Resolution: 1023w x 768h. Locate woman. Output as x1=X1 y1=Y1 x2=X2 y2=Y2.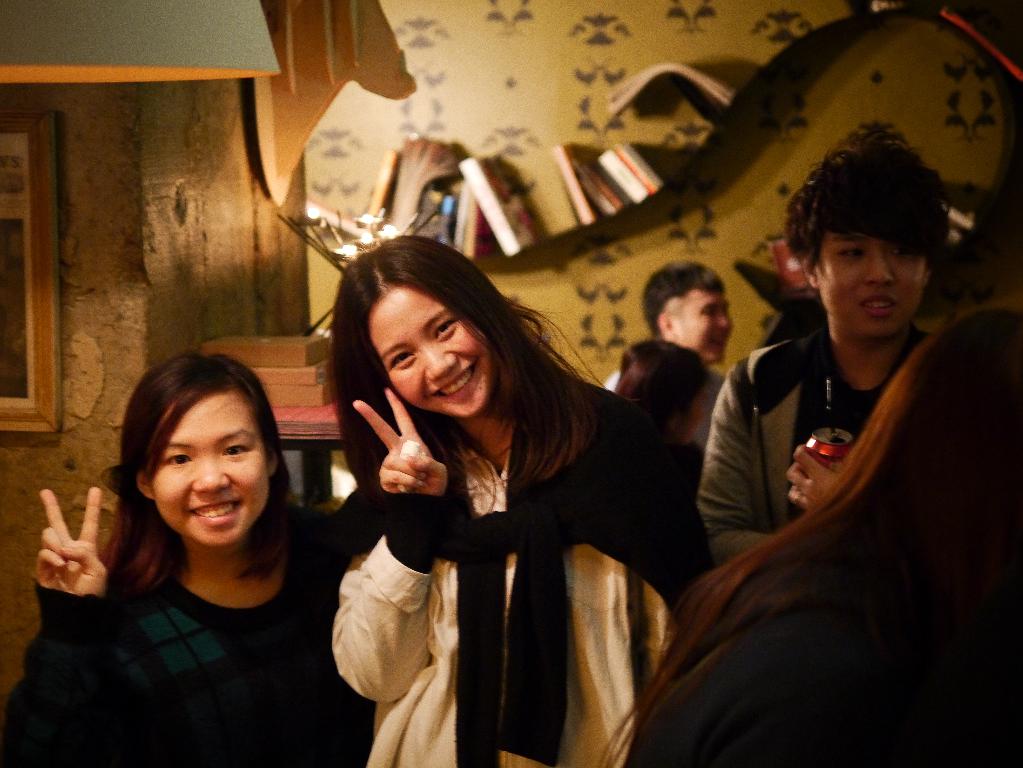
x1=320 y1=228 x2=656 y2=767.
